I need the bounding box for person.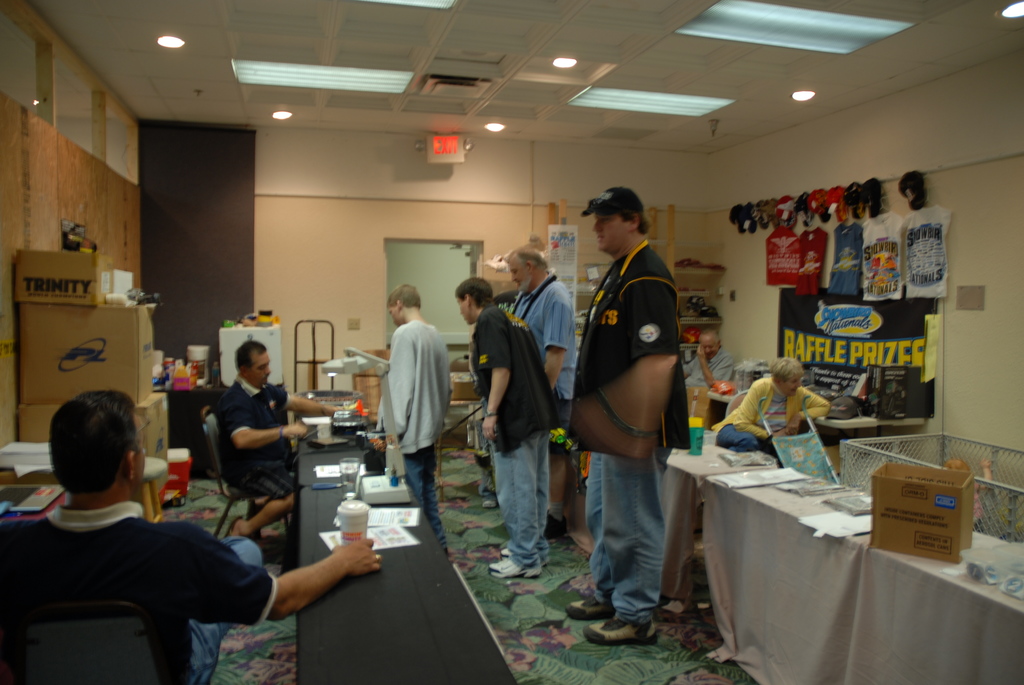
Here it is: detection(372, 282, 454, 547).
